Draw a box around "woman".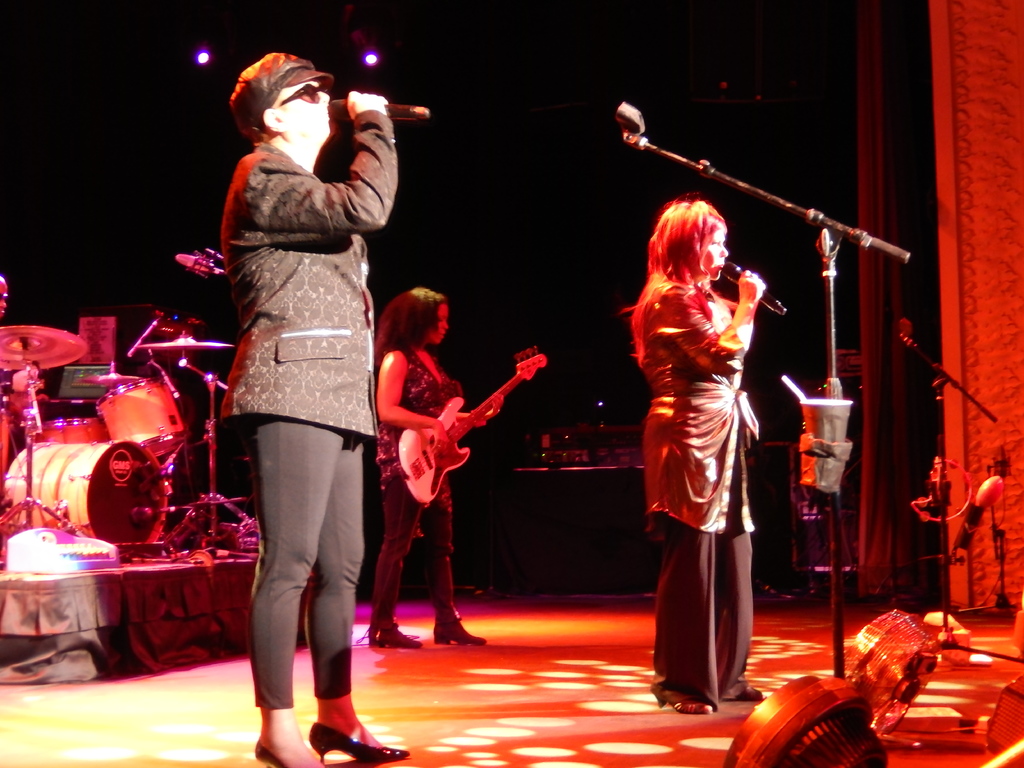
detection(369, 285, 502, 651).
